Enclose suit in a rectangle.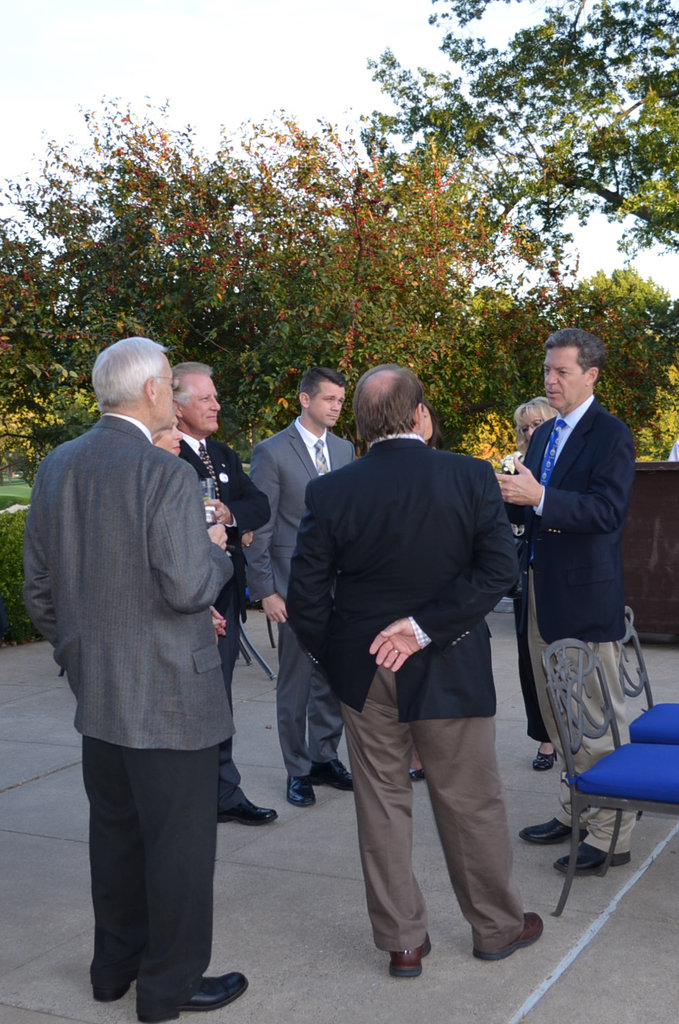
select_region(248, 428, 356, 777).
